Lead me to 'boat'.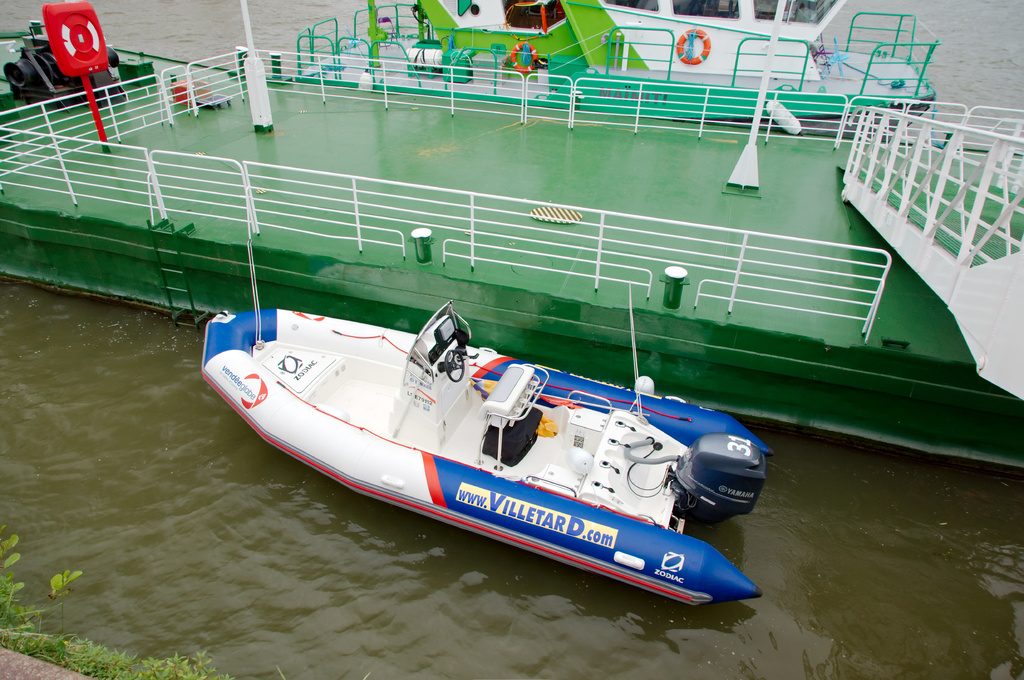
Lead to 223 297 751 599.
